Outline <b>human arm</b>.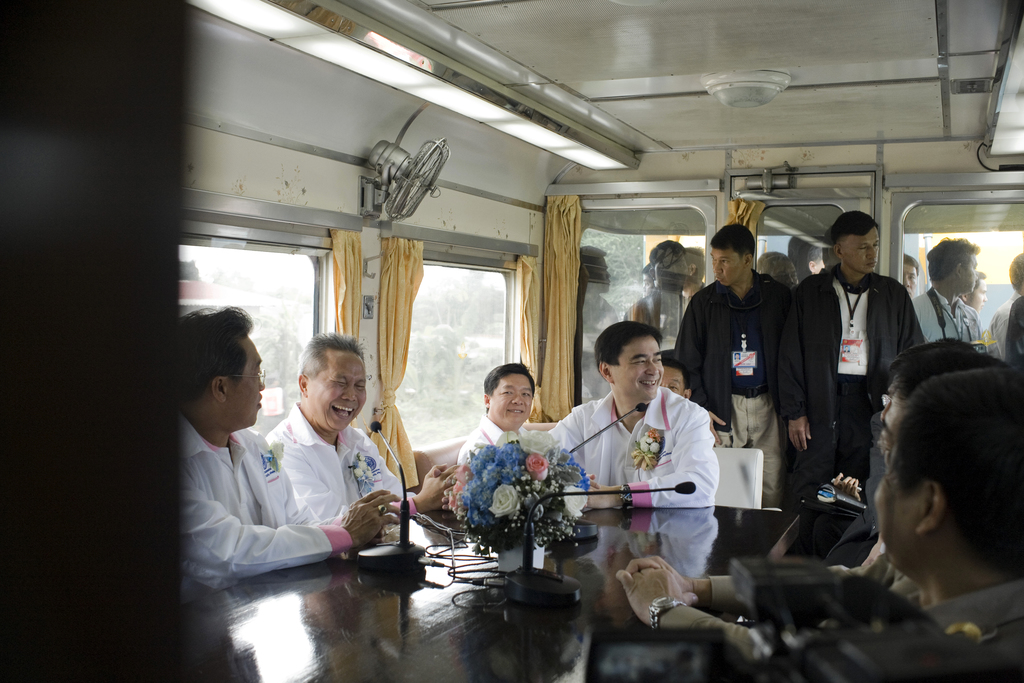
Outline: Rect(277, 456, 344, 563).
